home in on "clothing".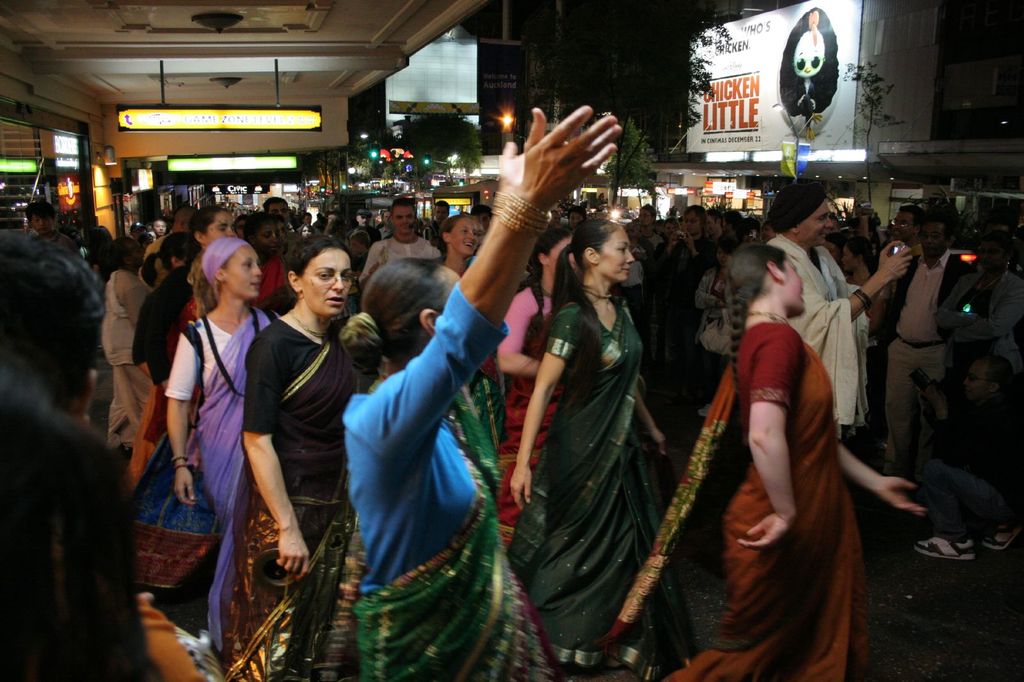
Homed in at 488,283,556,425.
